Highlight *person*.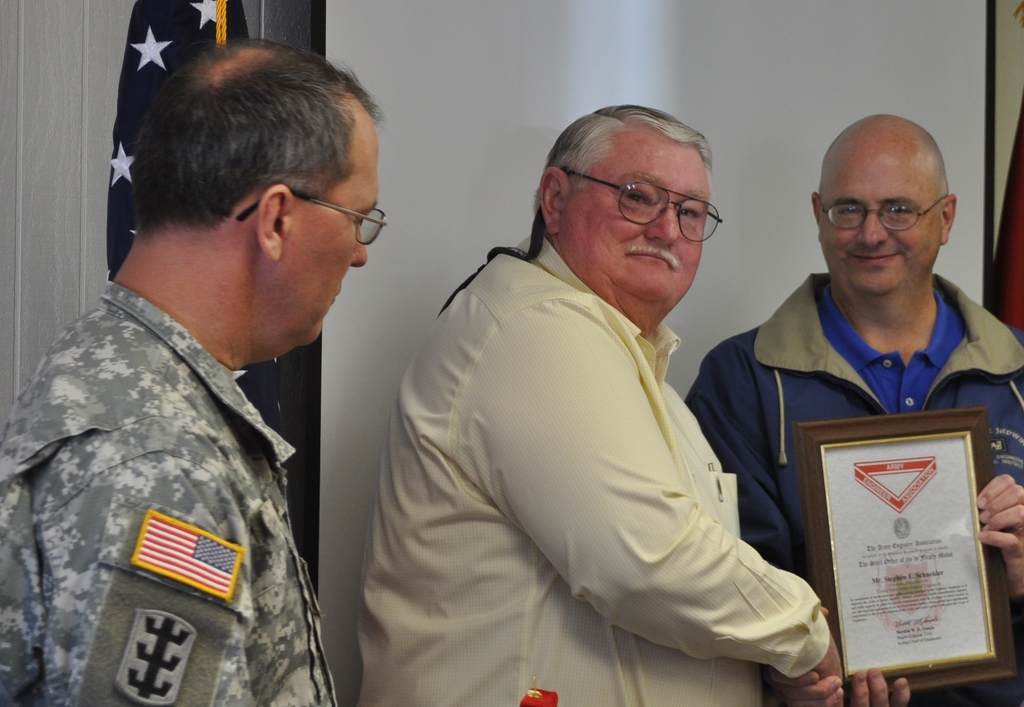
Highlighted region: crop(0, 35, 387, 706).
